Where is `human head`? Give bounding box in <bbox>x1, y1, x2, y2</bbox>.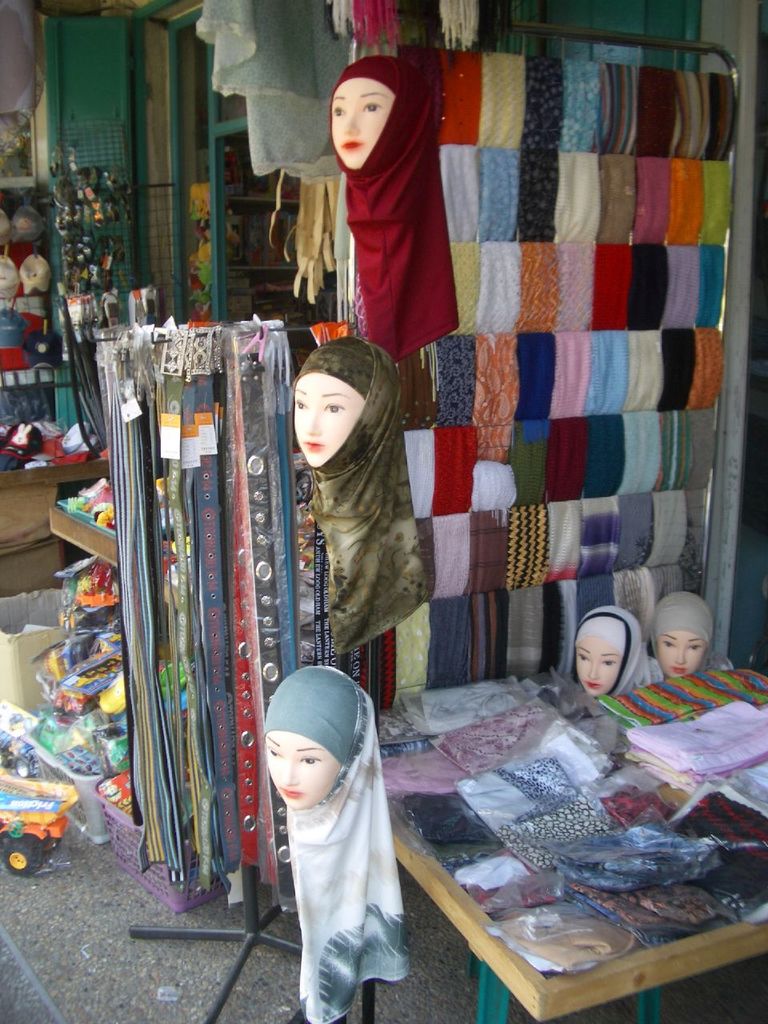
<bbox>293, 336, 402, 466</bbox>.
